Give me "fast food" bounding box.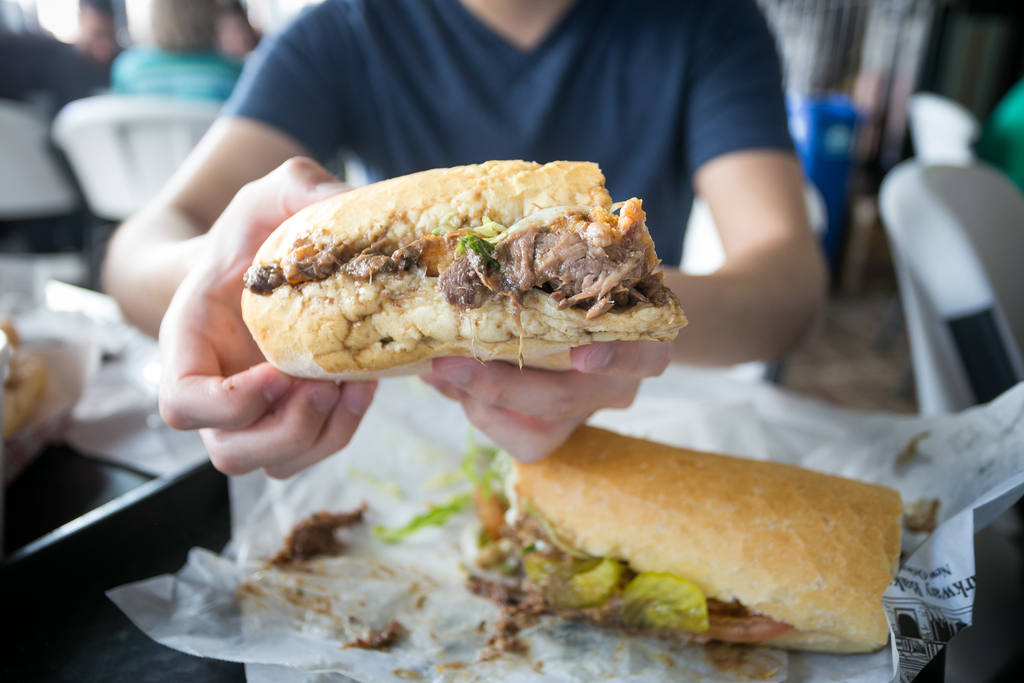
bbox=(376, 422, 905, 654).
